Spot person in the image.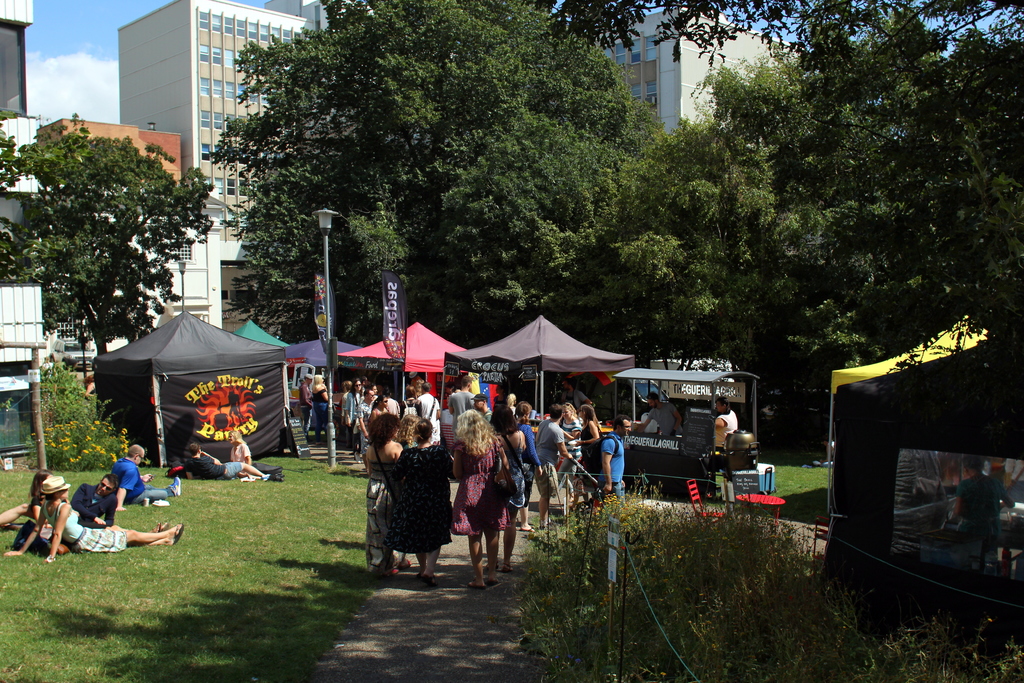
person found at (left=637, top=391, right=677, bottom=438).
